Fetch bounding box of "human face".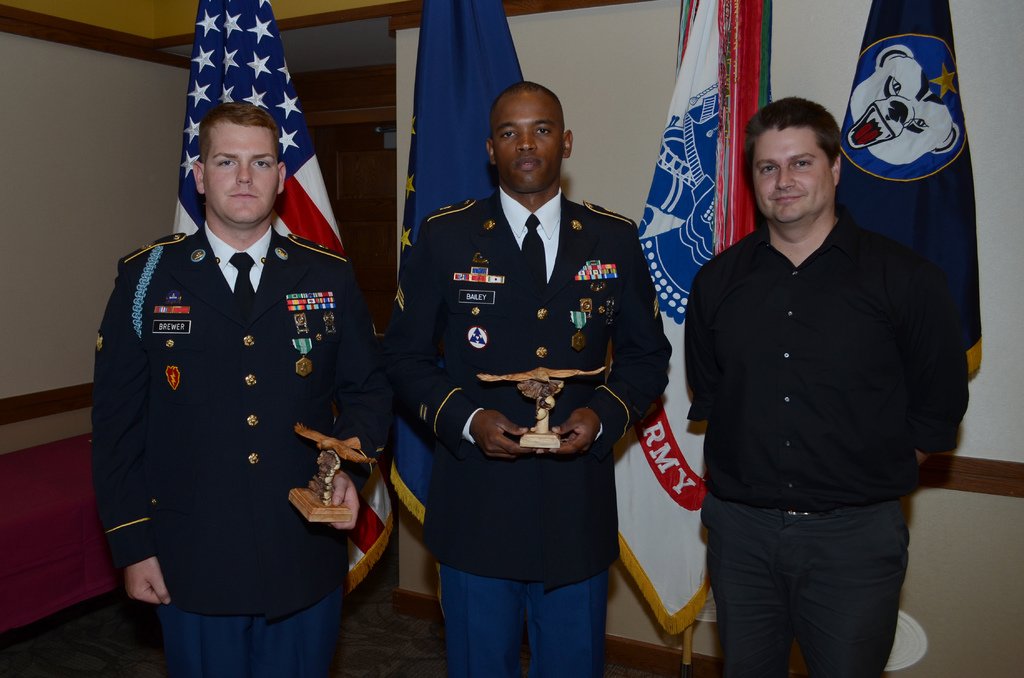
Bbox: 204:115:280:222.
